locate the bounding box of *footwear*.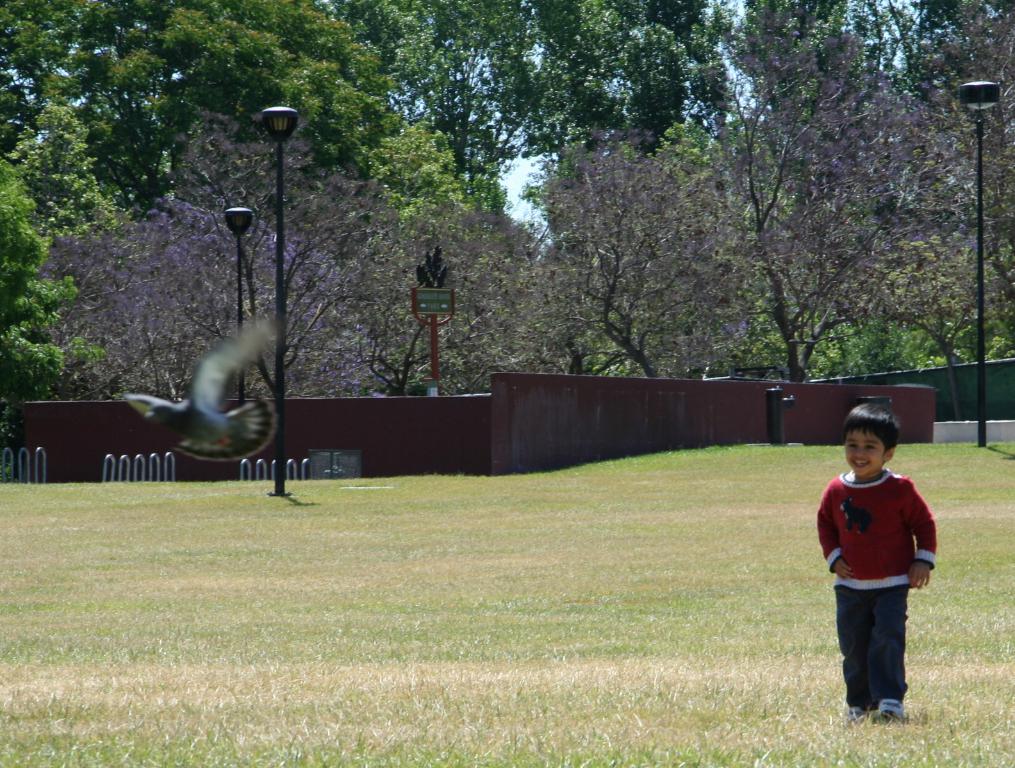
Bounding box: 871,696,904,728.
